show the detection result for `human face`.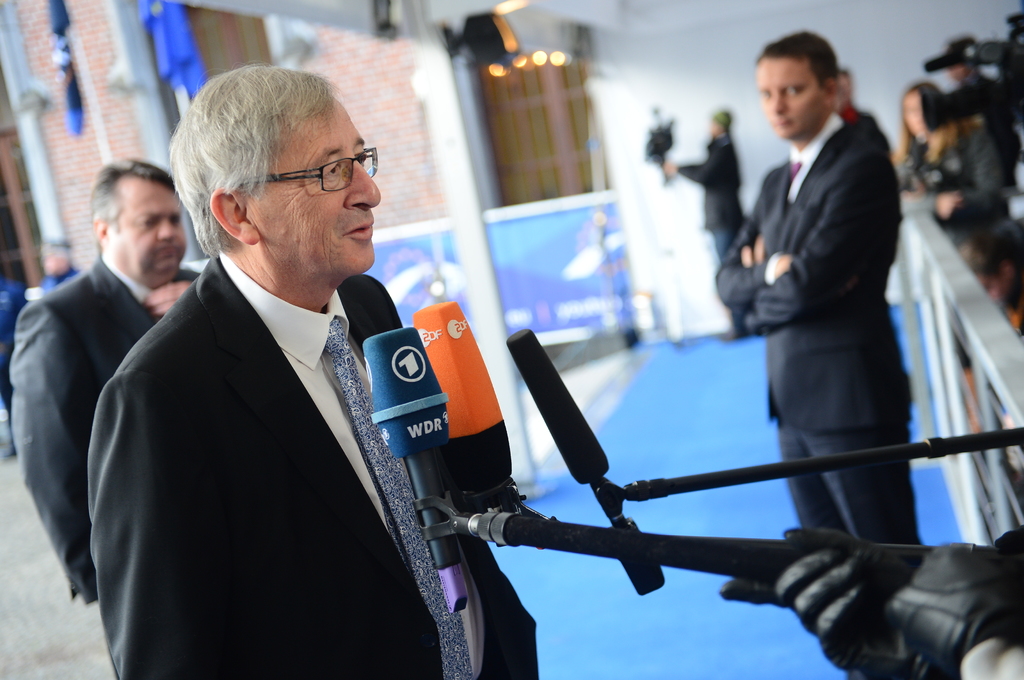
244/99/385/275.
